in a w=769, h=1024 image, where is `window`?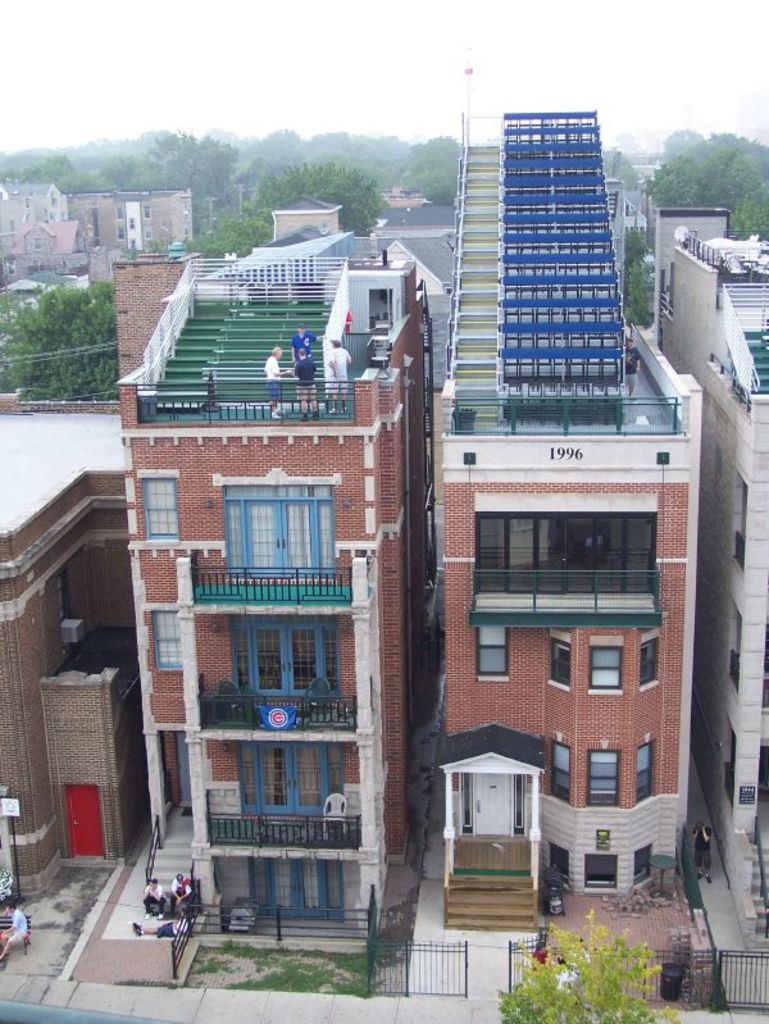
{"x1": 634, "y1": 854, "x2": 651, "y2": 875}.
